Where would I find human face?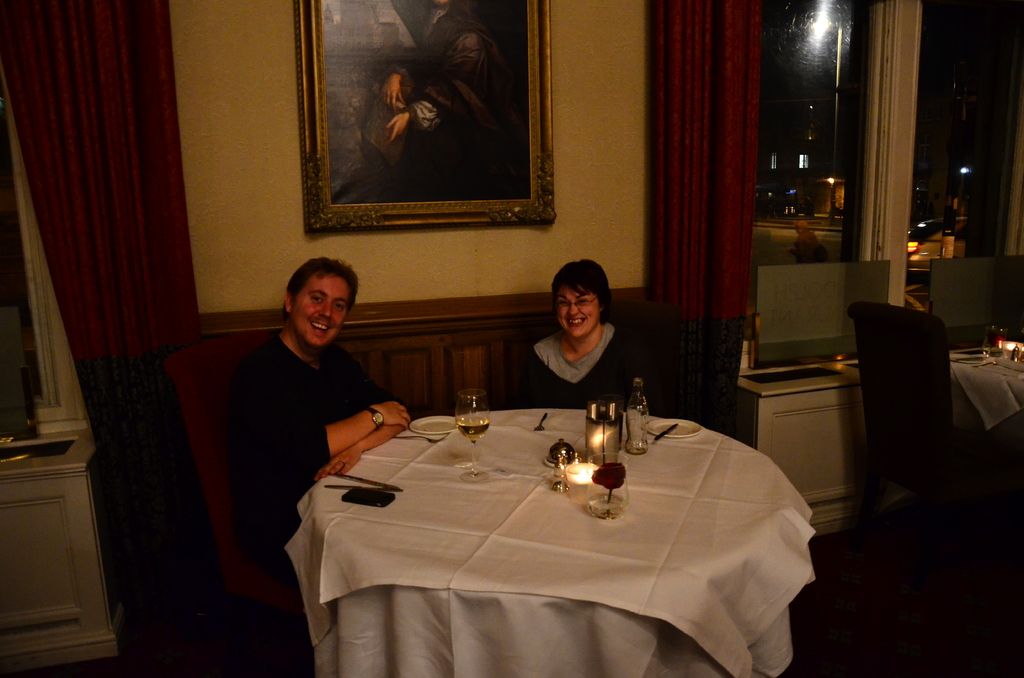
At box(293, 273, 351, 348).
